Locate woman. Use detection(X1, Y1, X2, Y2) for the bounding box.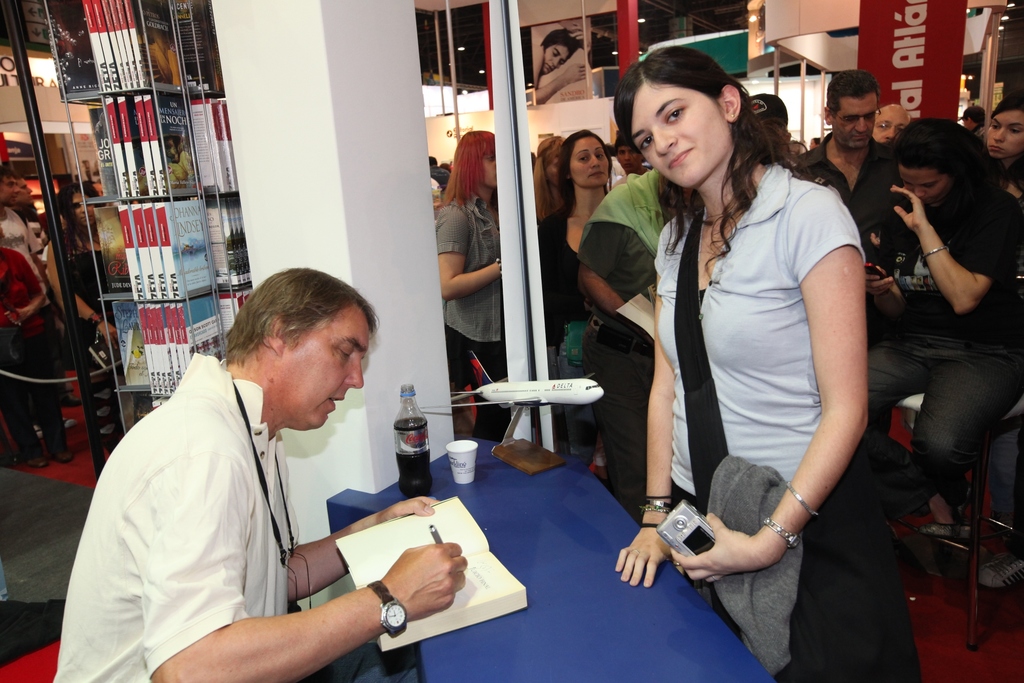
detection(534, 127, 579, 216).
